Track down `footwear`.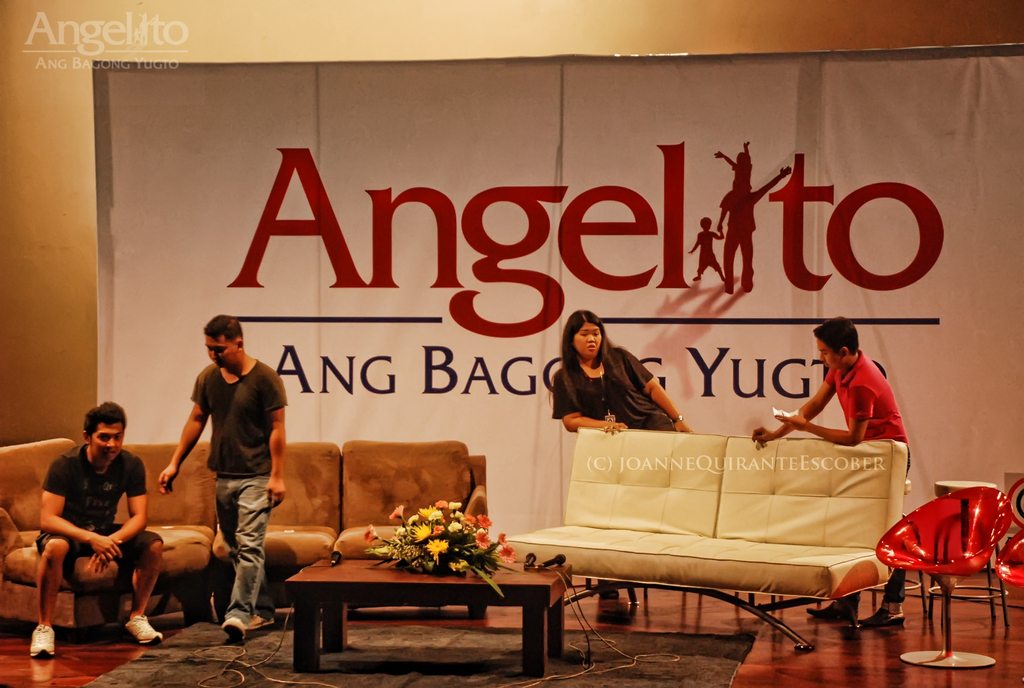
Tracked to bbox=[217, 614, 247, 642].
